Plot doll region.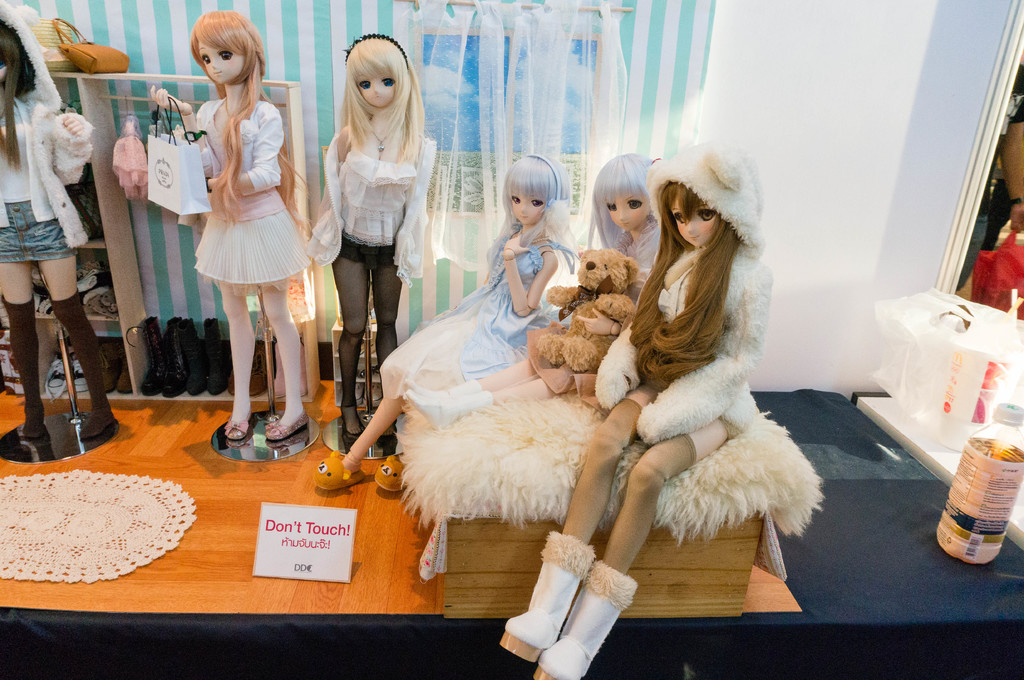
Plotted at 143,4,312,450.
